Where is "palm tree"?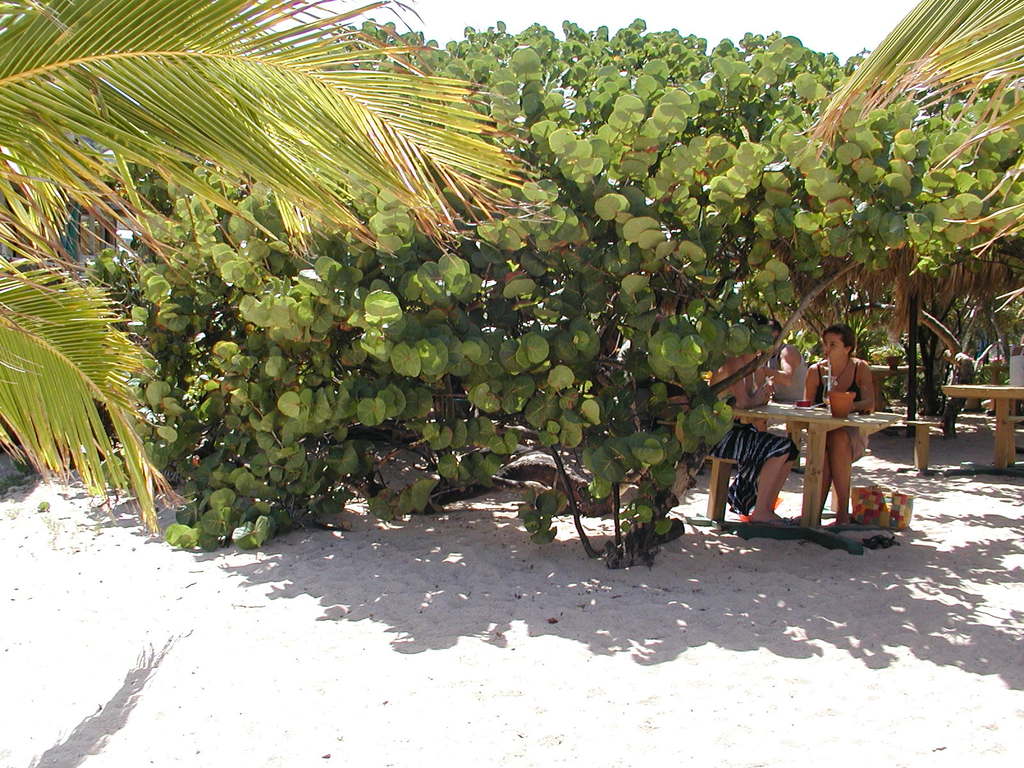
pyautogui.locateOnScreen(857, 0, 1023, 319).
